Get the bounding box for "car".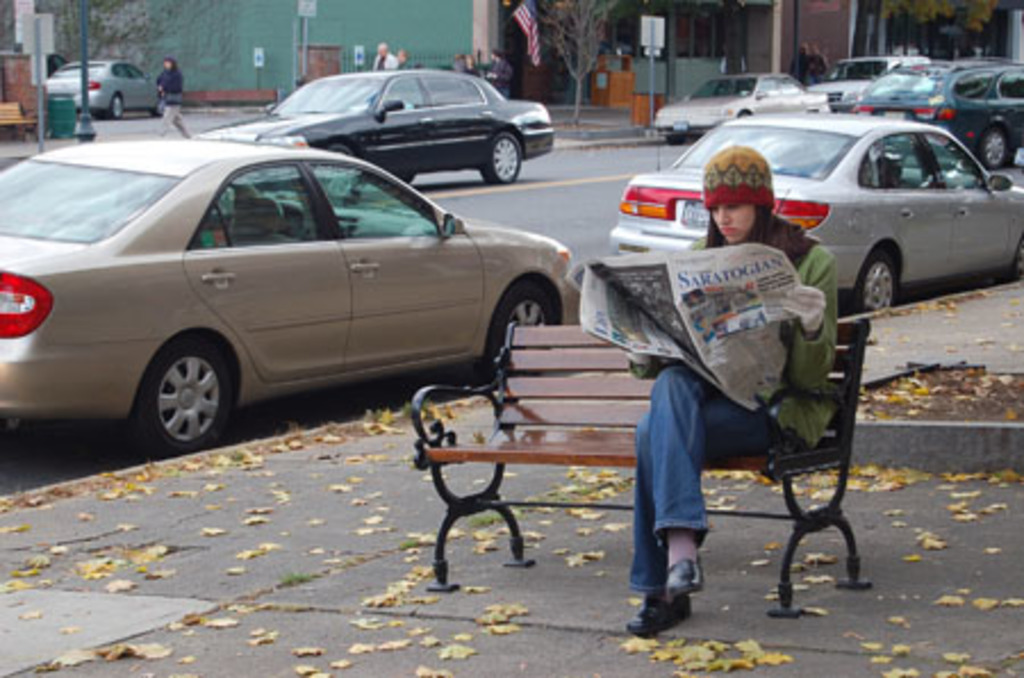
{"x1": 858, "y1": 55, "x2": 1022, "y2": 173}.
